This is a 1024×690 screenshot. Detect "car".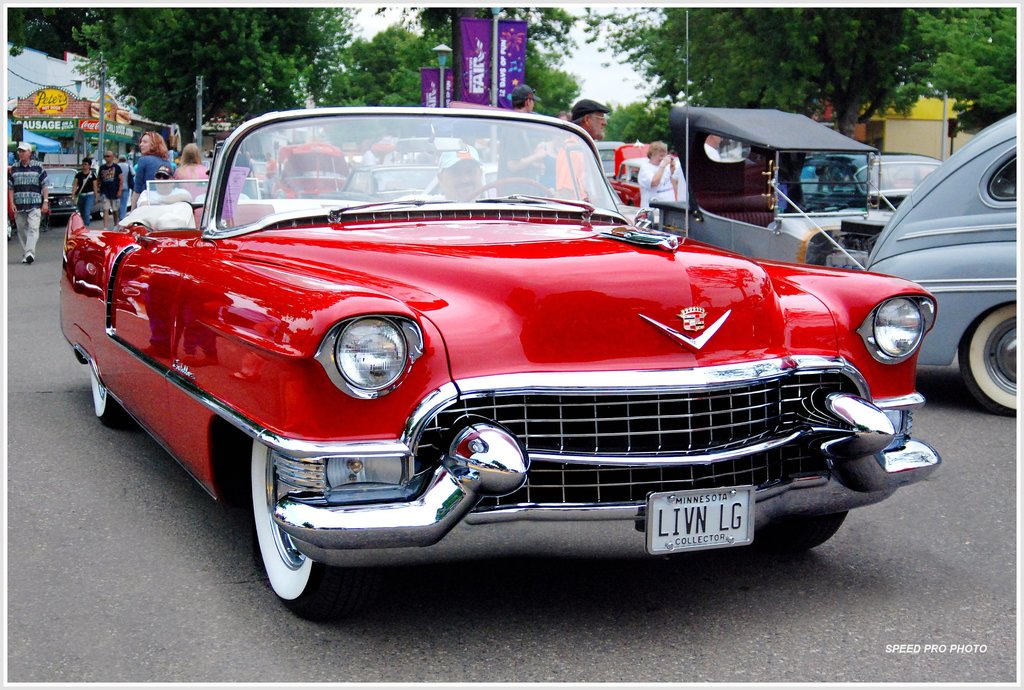
pyautogui.locateOnScreen(45, 164, 83, 212).
